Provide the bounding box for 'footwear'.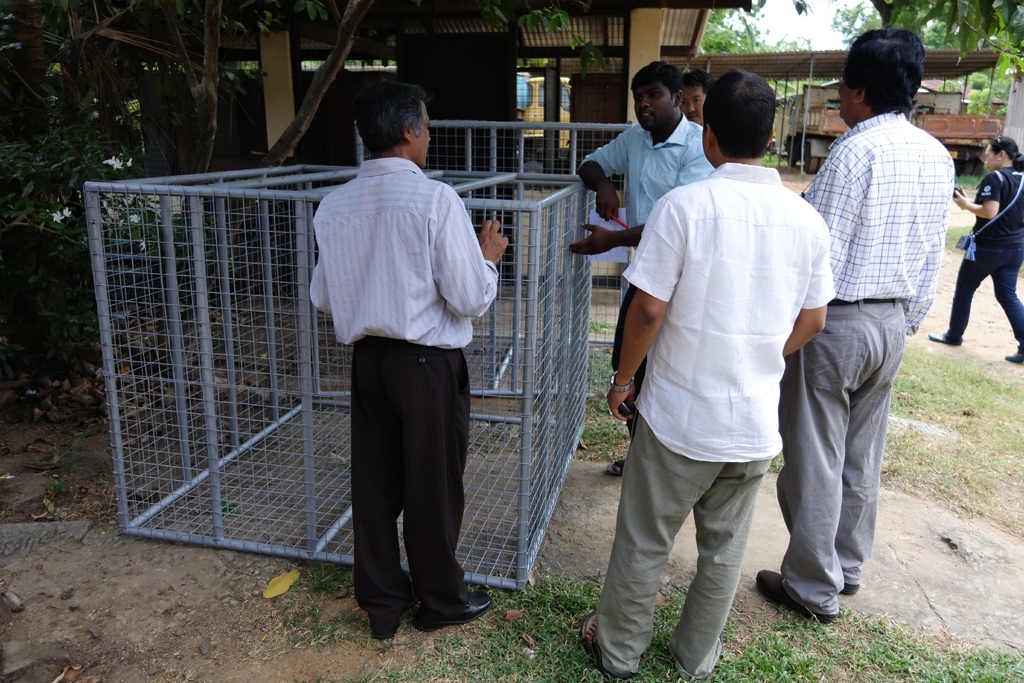
x1=760 y1=570 x2=837 y2=625.
